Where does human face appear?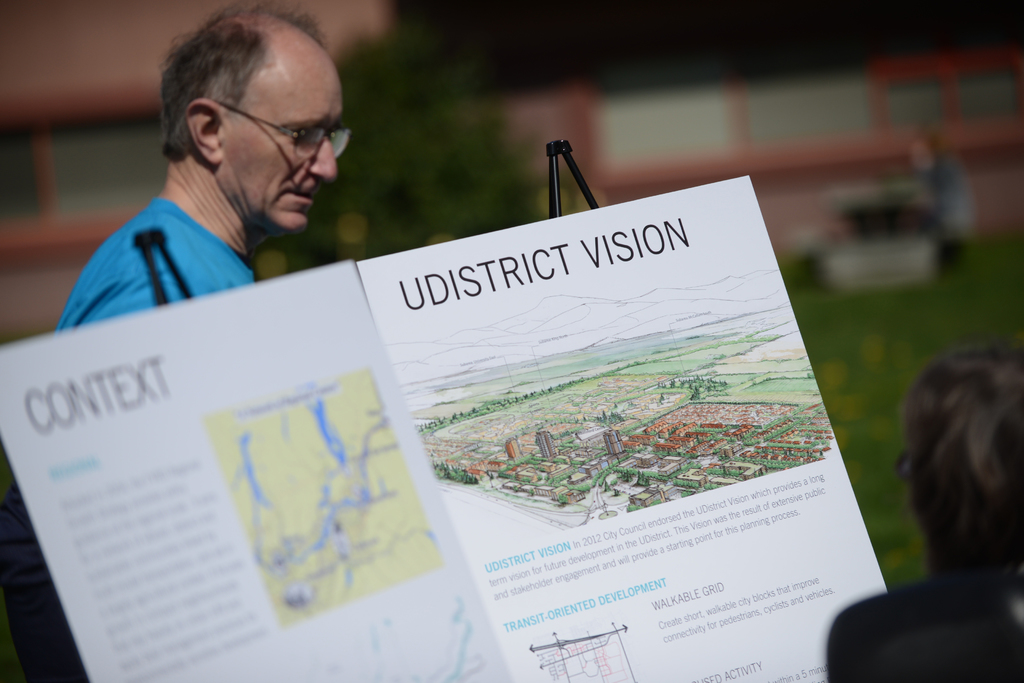
Appears at left=221, top=52, right=346, bottom=241.
